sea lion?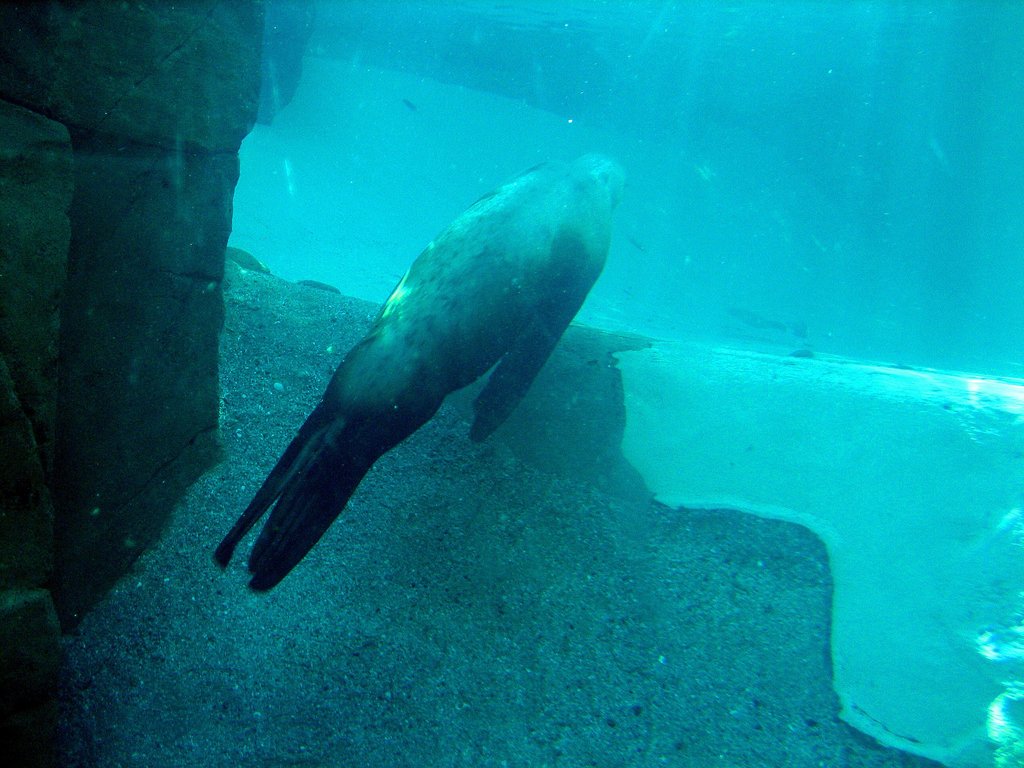
detection(212, 142, 626, 597)
